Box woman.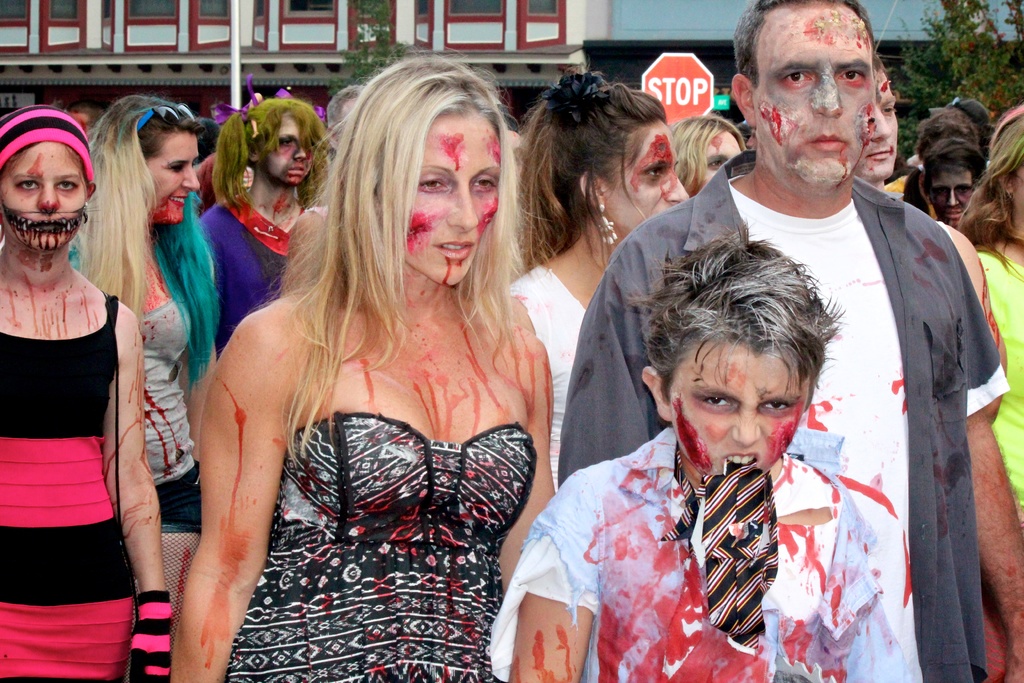
x1=170 y1=50 x2=560 y2=682.
